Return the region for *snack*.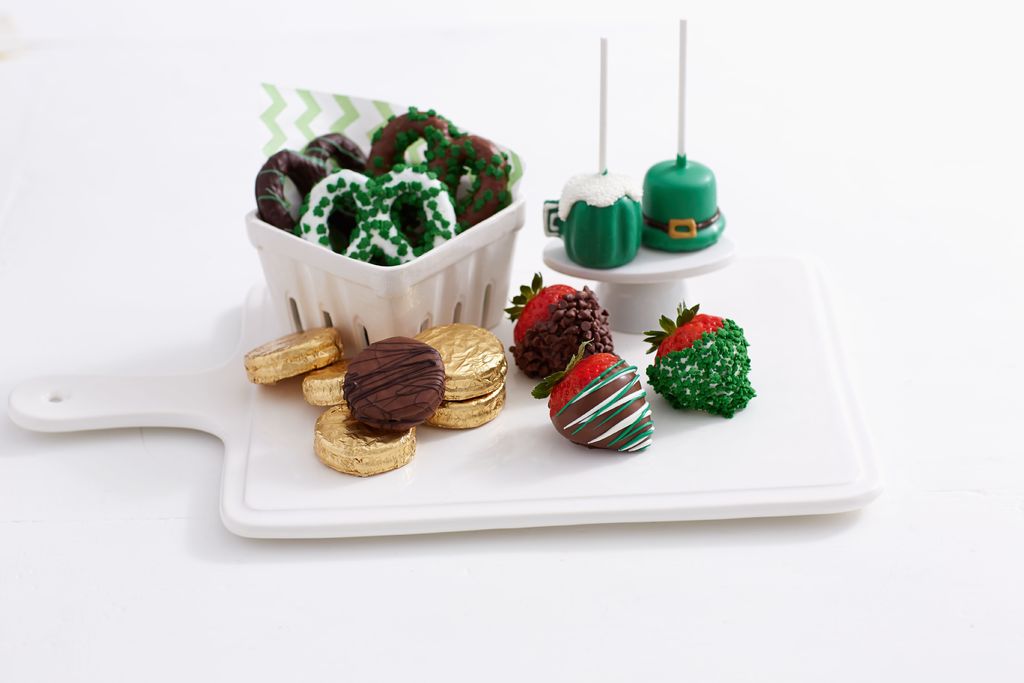
(249,327,344,379).
